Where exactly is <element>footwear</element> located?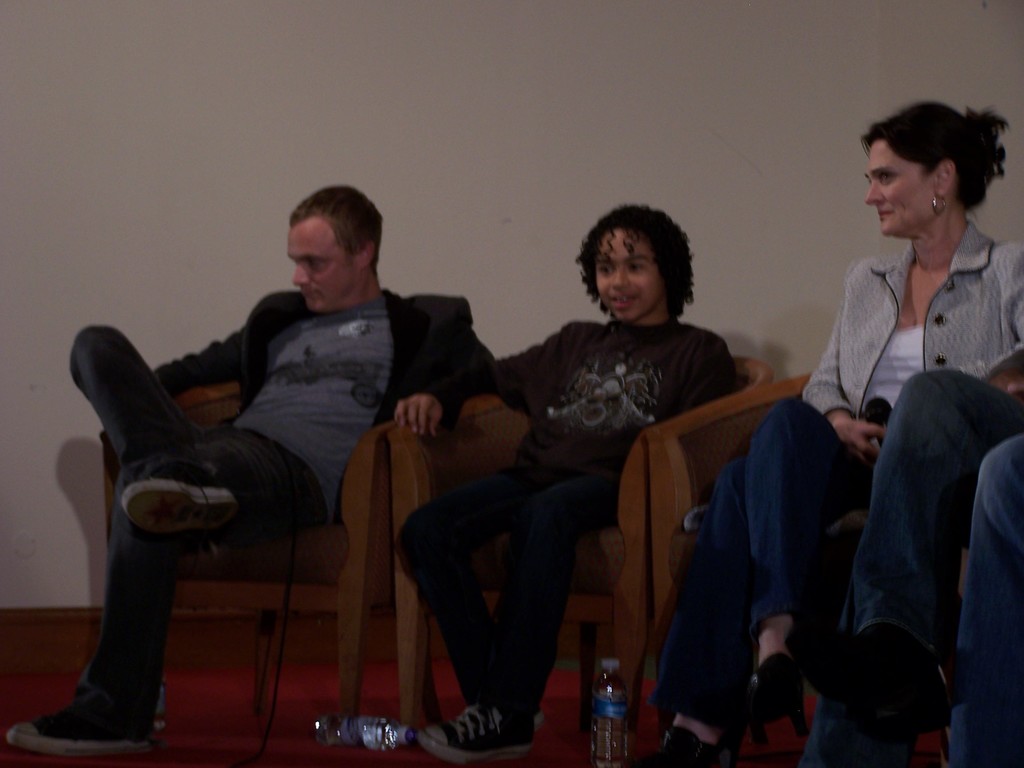
Its bounding box is [787, 630, 943, 729].
